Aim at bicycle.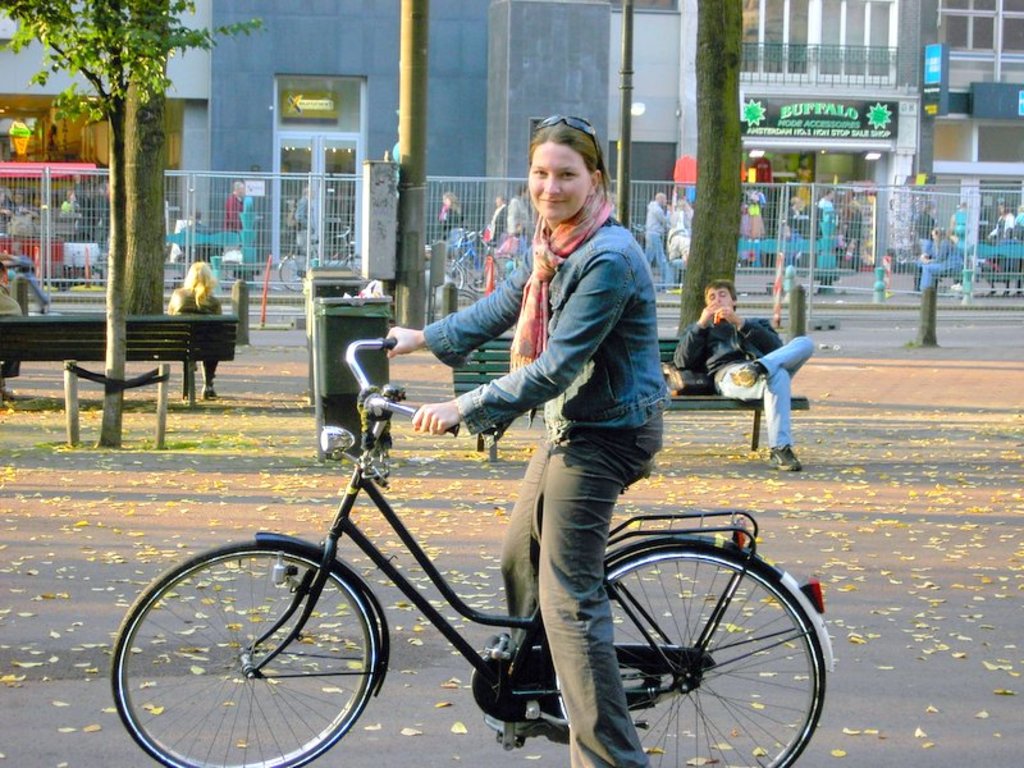
Aimed at 276 225 358 292.
